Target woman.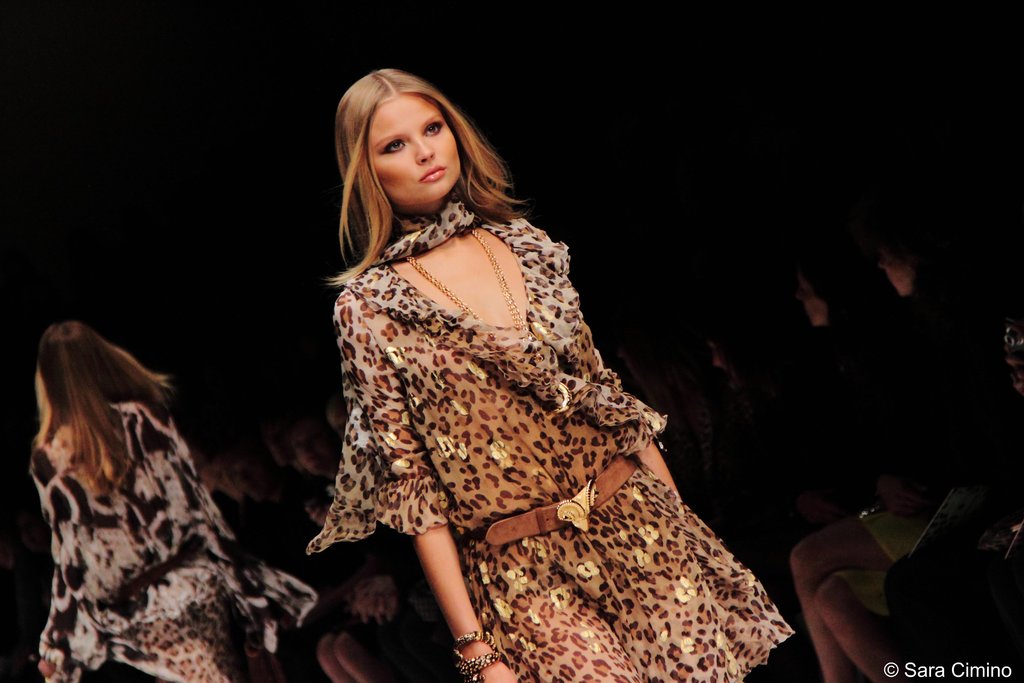
Target region: bbox=[293, 54, 815, 682].
